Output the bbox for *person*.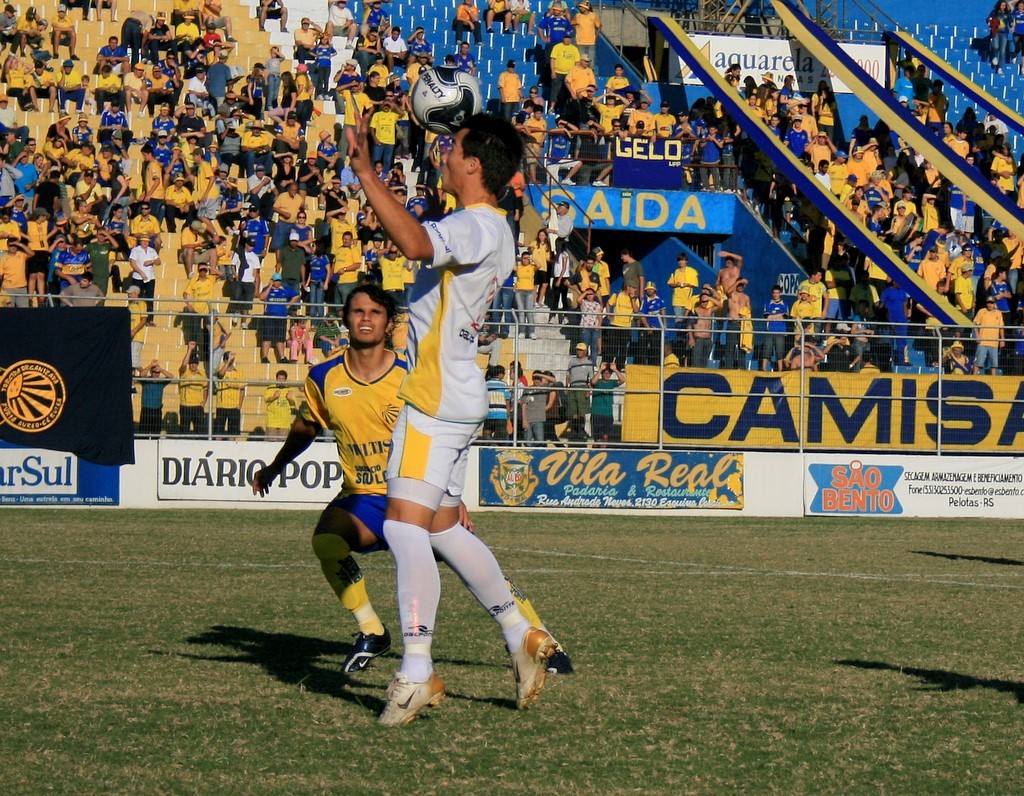
BBox(404, 23, 432, 68).
